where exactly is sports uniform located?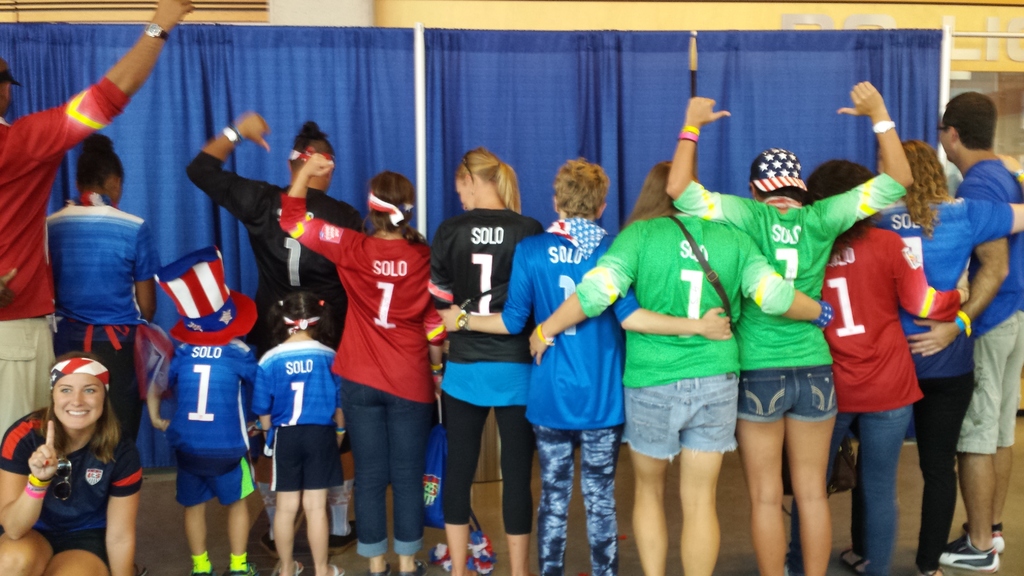
Its bounding box is locate(497, 233, 618, 433).
